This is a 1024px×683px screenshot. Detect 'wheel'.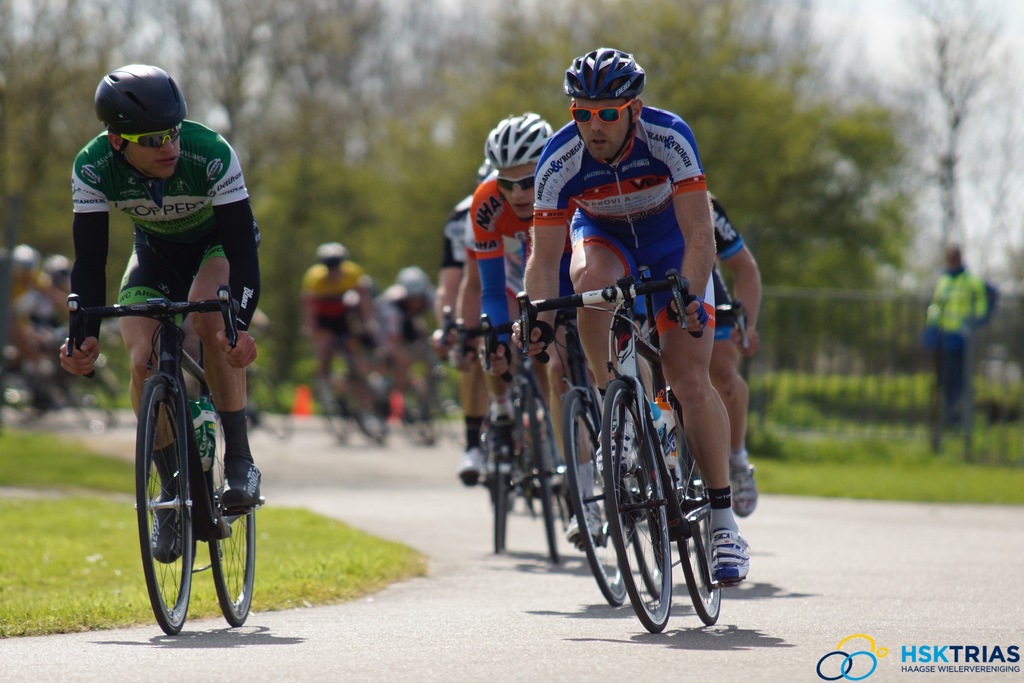
{"x1": 206, "y1": 416, "x2": 256, "y2": 629}.
